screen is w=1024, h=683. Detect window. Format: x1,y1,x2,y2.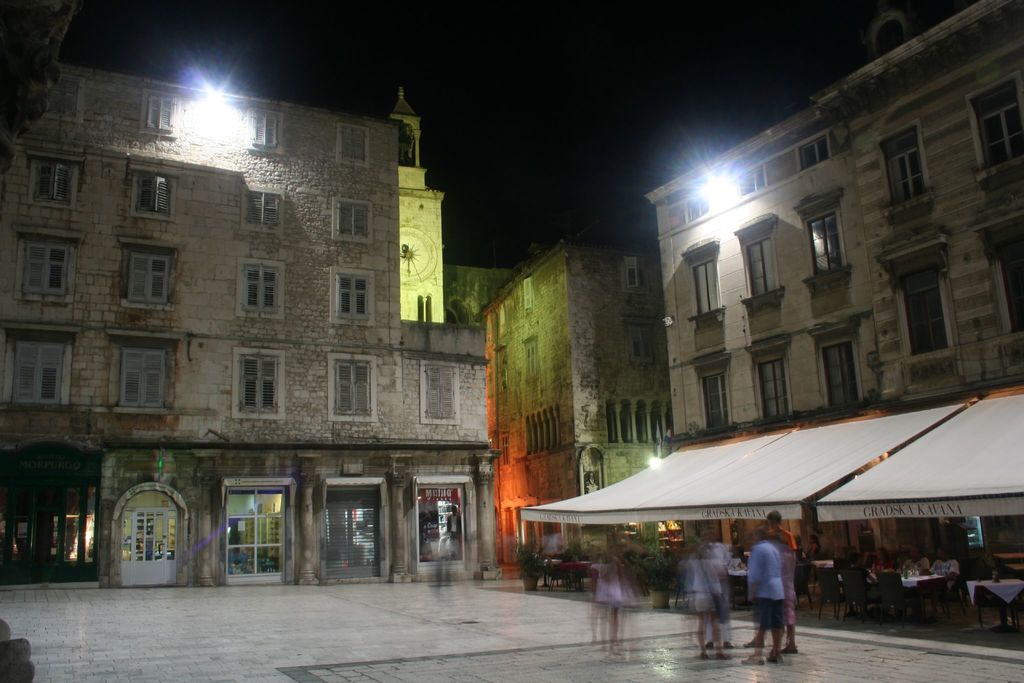
241,179,285,235.
